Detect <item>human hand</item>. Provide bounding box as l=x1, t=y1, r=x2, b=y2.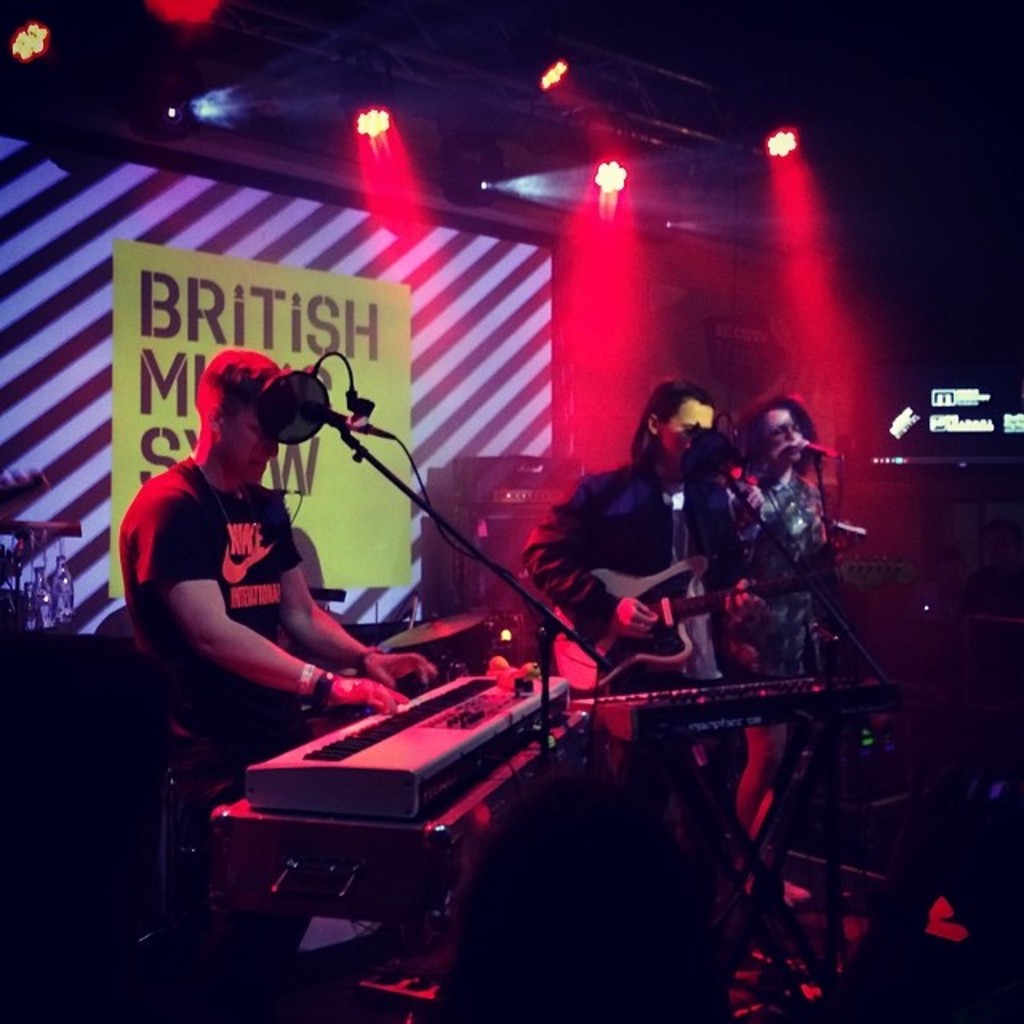
l=333, t=678, r=408, b=717.
